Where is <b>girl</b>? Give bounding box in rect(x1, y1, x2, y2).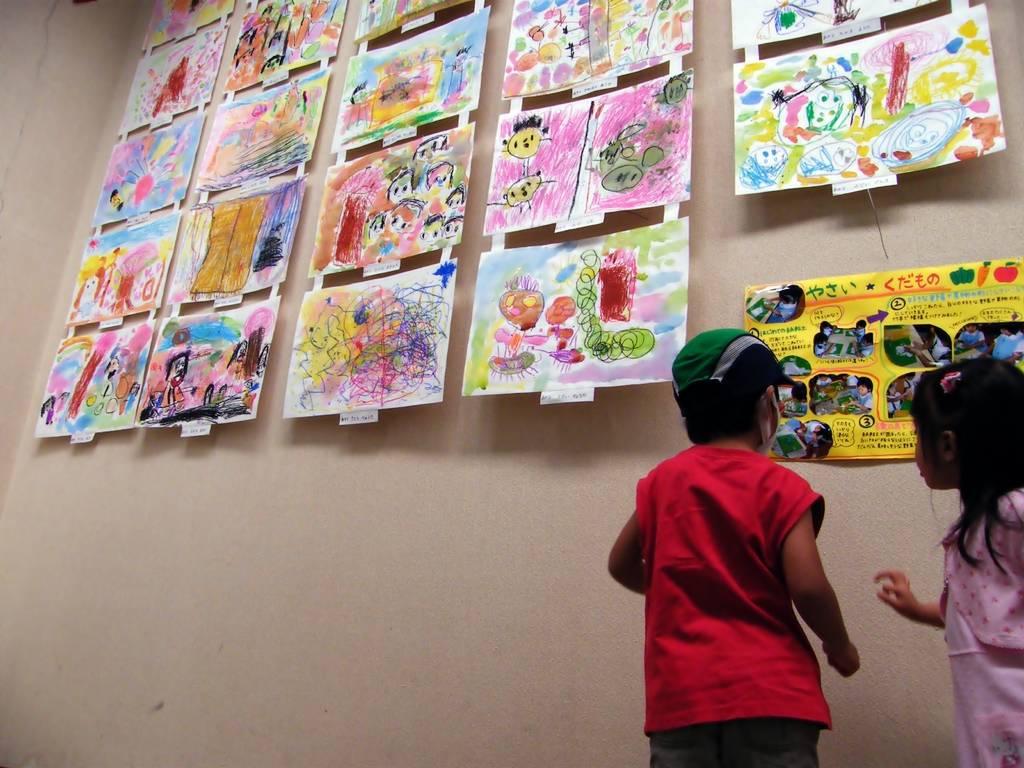
rect(991, 322, 1022, 362).
